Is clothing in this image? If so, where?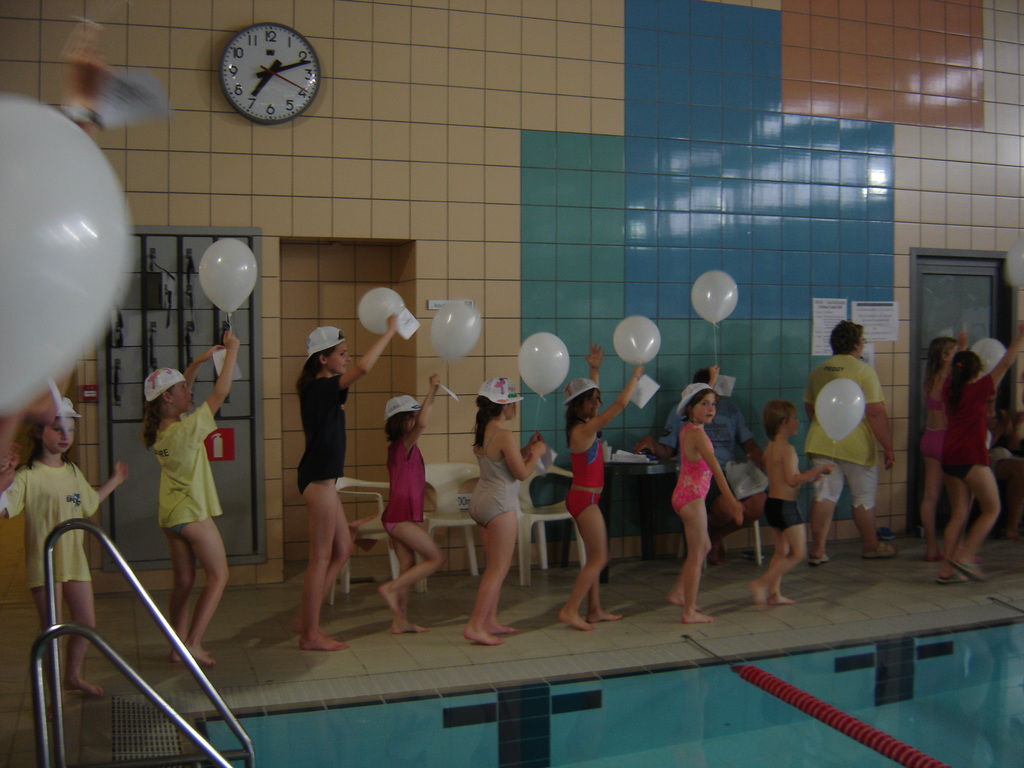
Yes, at select_region(660, 388, 761, 514).
